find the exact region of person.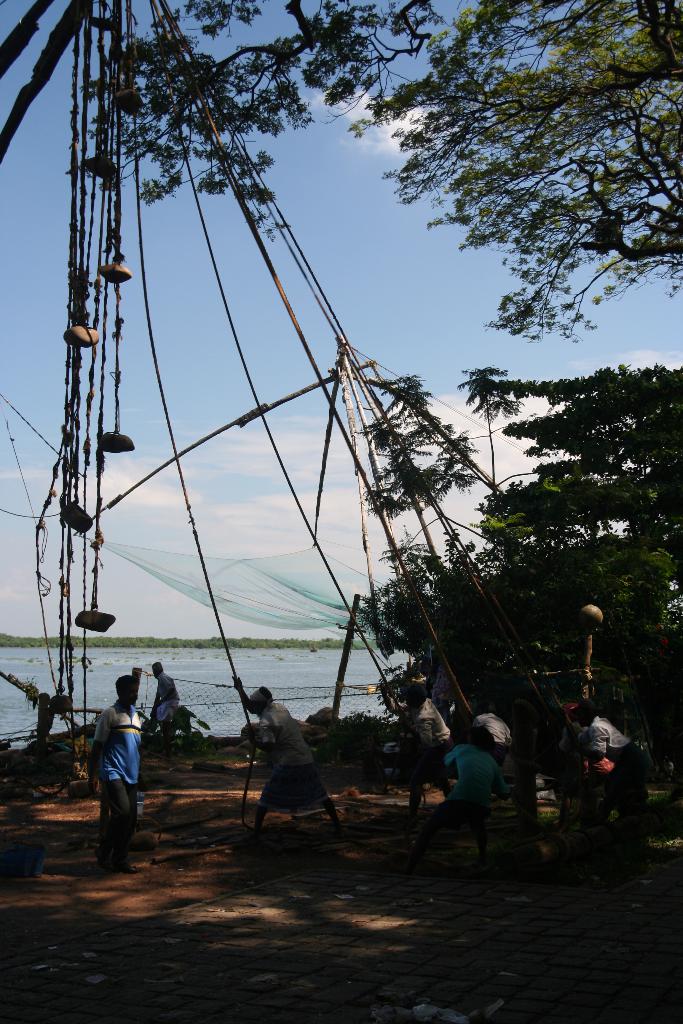
Exact region: locate(81, 670, 147, 876).
